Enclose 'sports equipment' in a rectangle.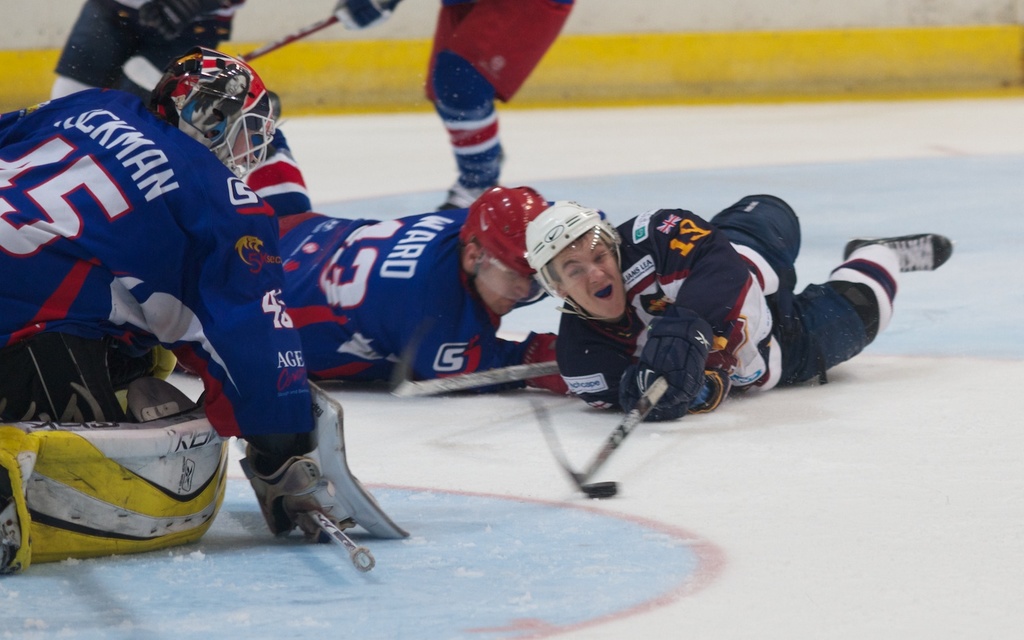
bbox=(240, 382, 409, 539).
